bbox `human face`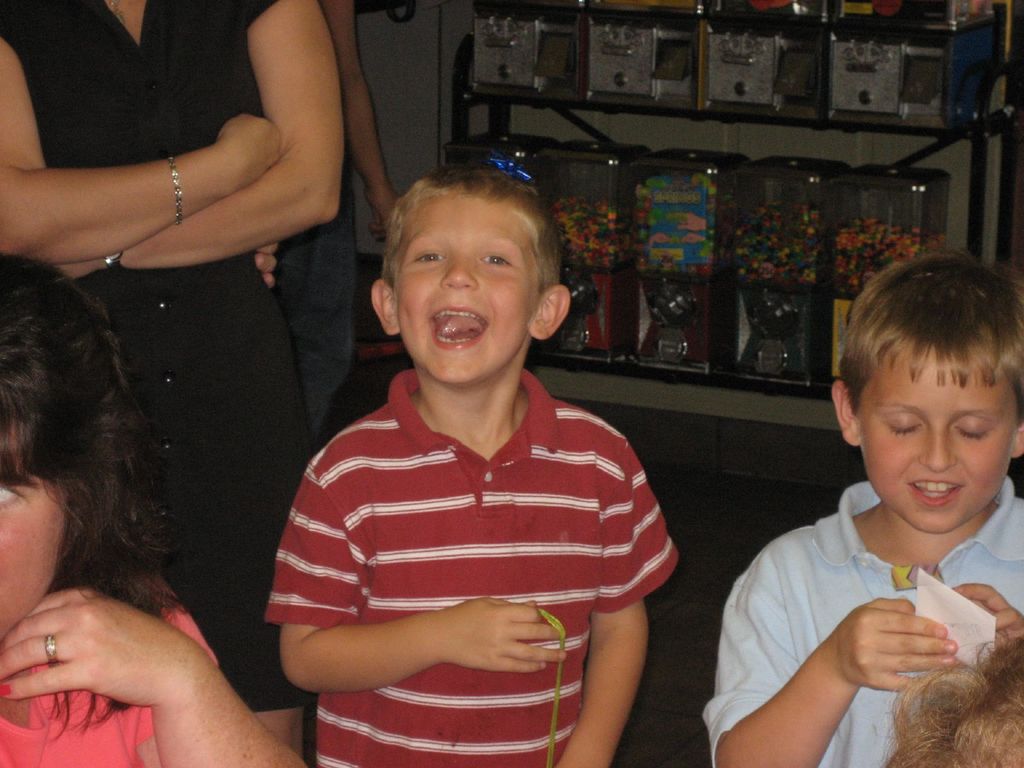
<region>860, 383, 1017, 532</region>
